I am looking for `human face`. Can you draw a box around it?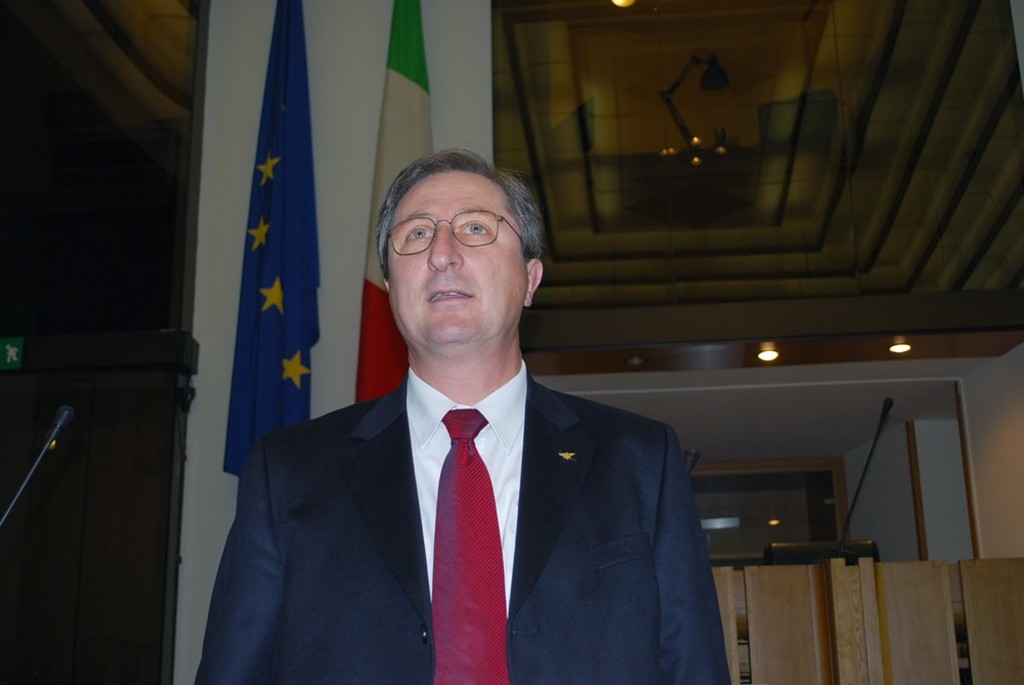
Sure, the bounding box is select_region(387, 170, 529, 344).
